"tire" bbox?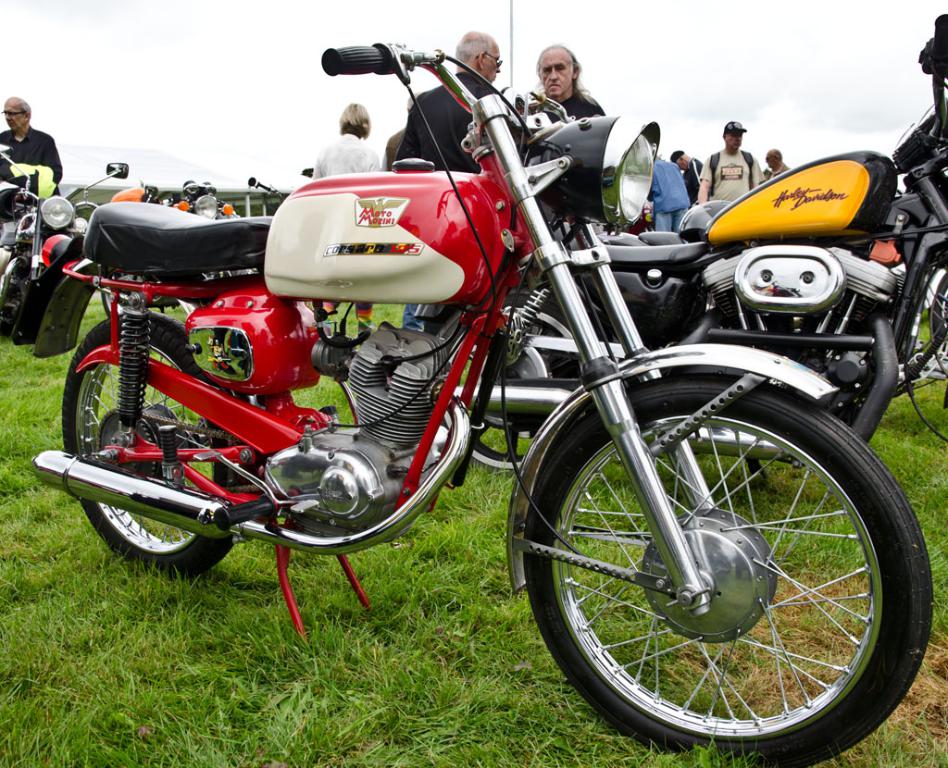
pyautogui.locateOnScreen(527, 394, 910, 755)
